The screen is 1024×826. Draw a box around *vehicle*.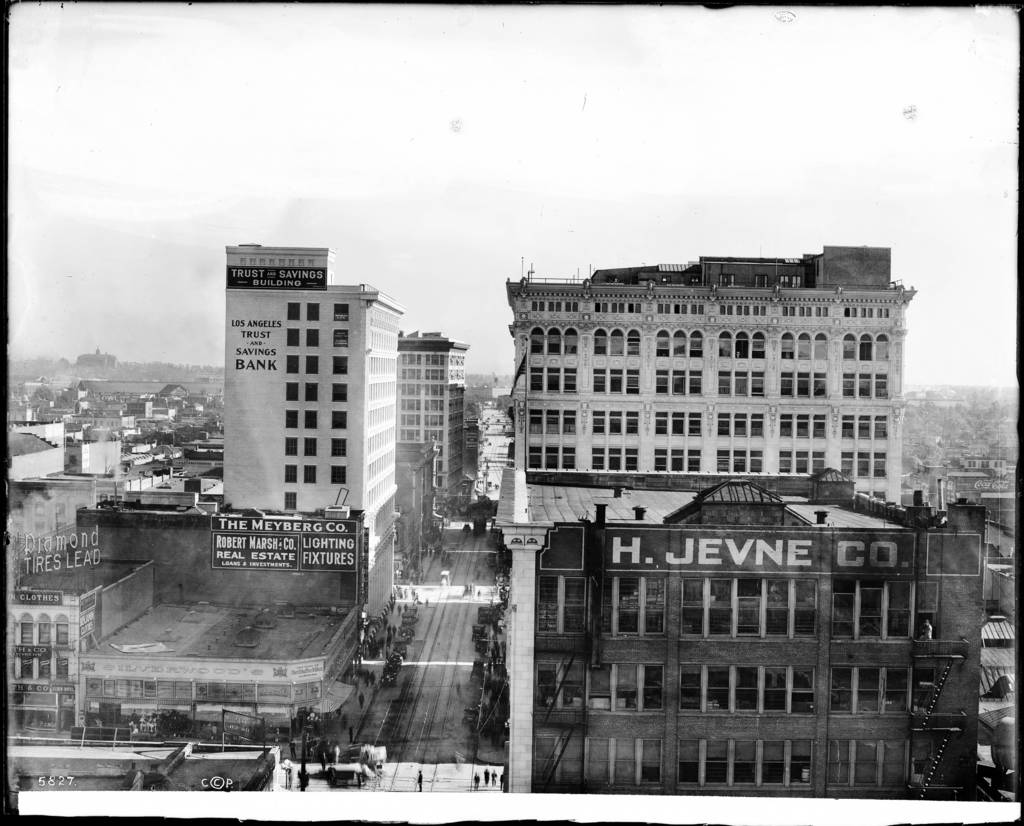
detection(472, 512, 490, 538).
